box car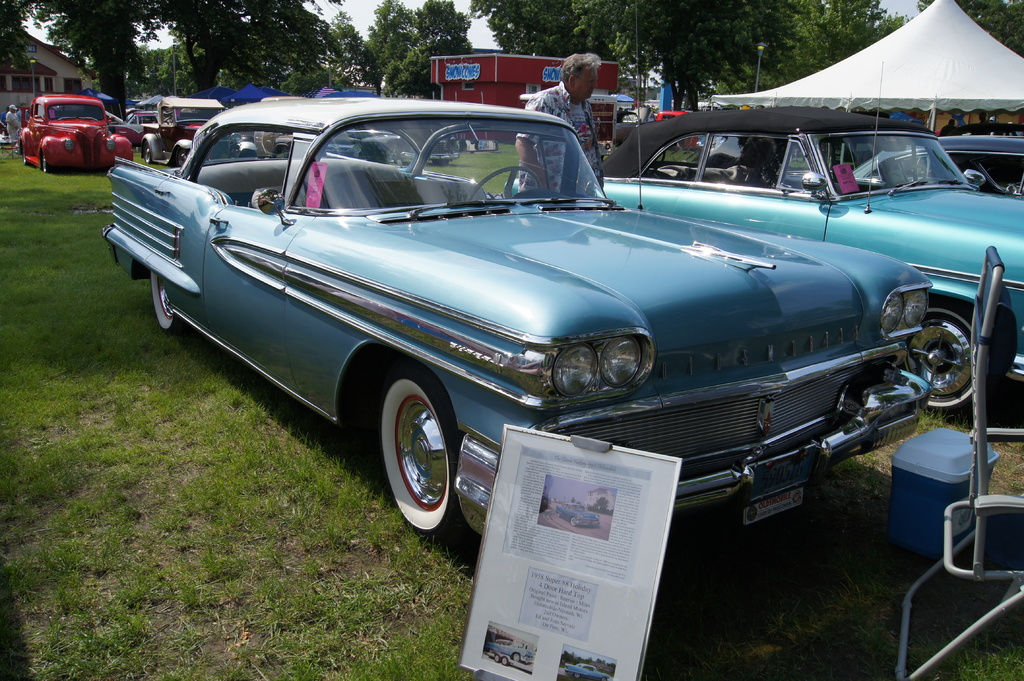
{"x1": 504, "y1": 102, "x2": 1023, "y2": 426}
